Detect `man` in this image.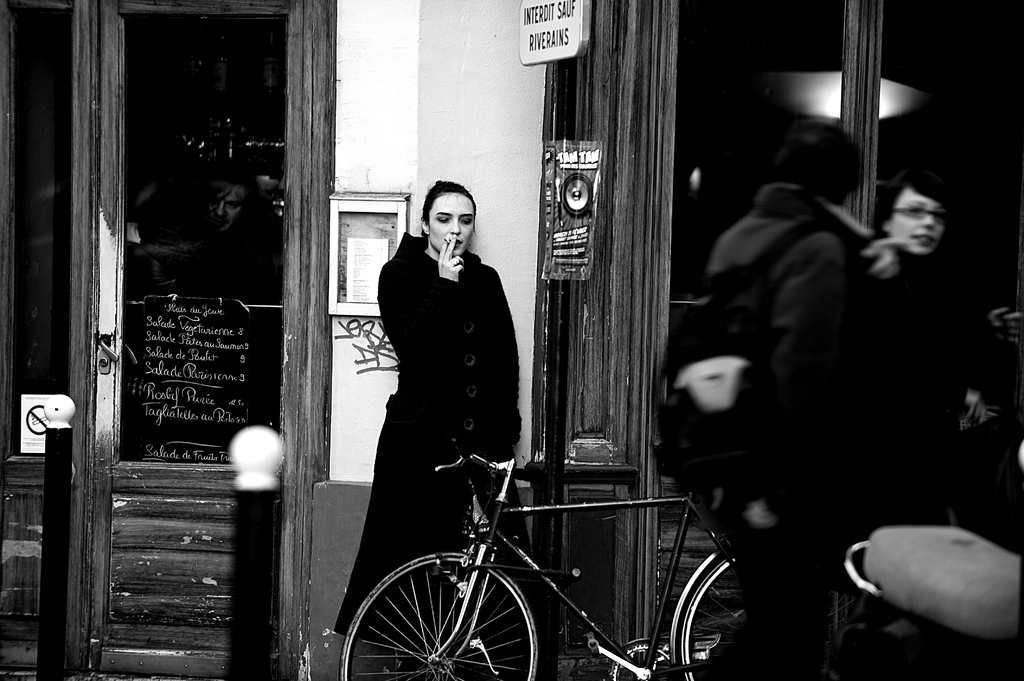
Detection: 126 172 275 306.
